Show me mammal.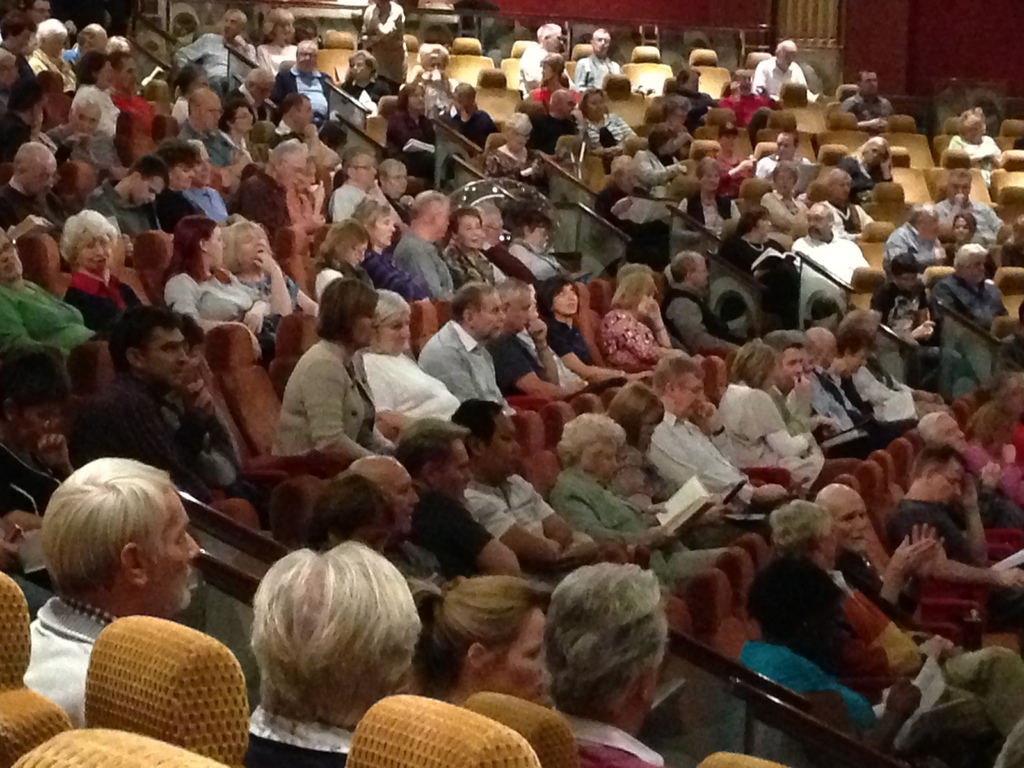
mammal is here: <bbox>639, 91, 687, 140</bbox>.
